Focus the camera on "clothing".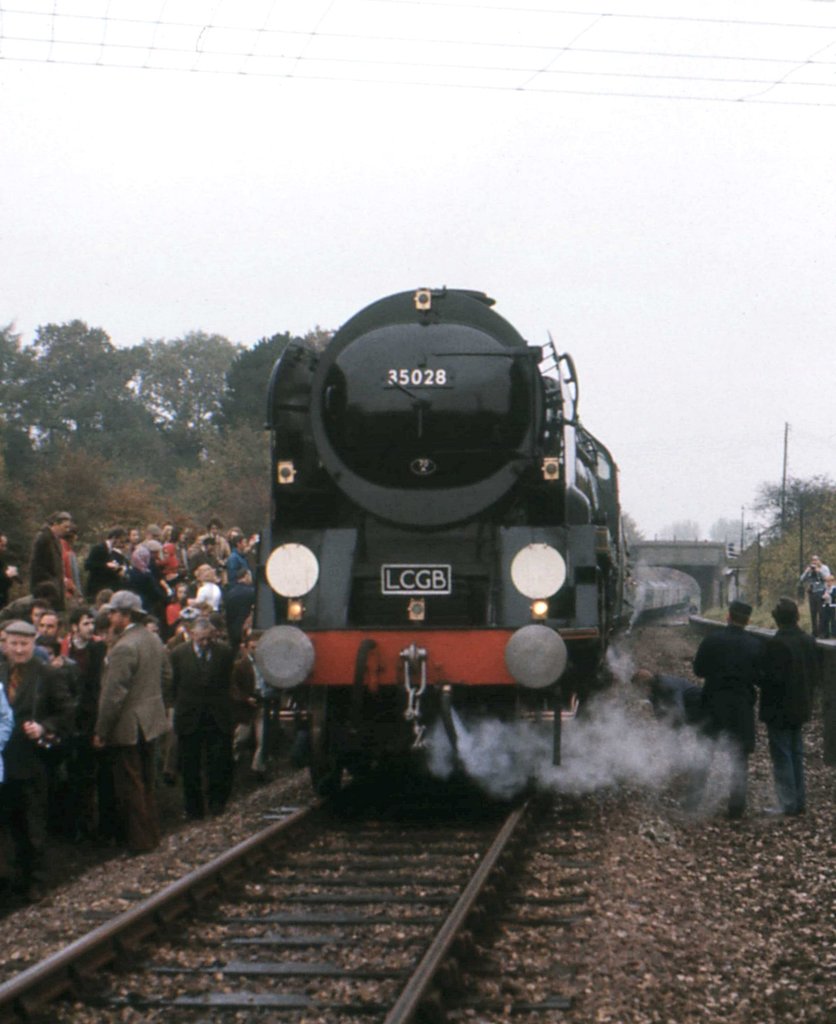
Focus region: 124:566:161:623.
